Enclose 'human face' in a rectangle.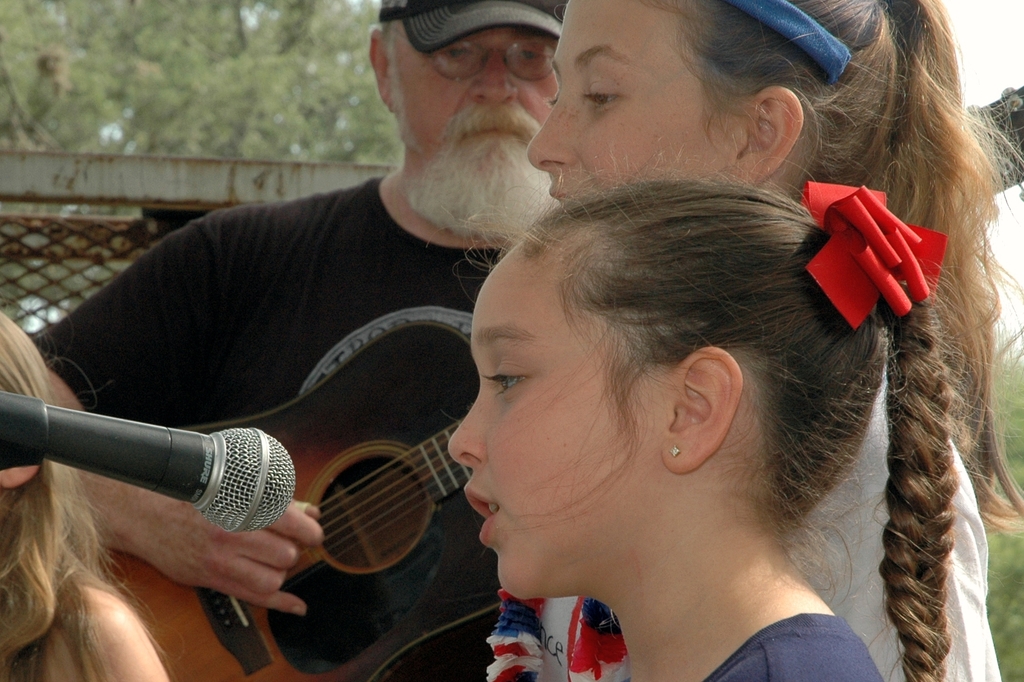
<region>452, 236, 659, 594</region>.
